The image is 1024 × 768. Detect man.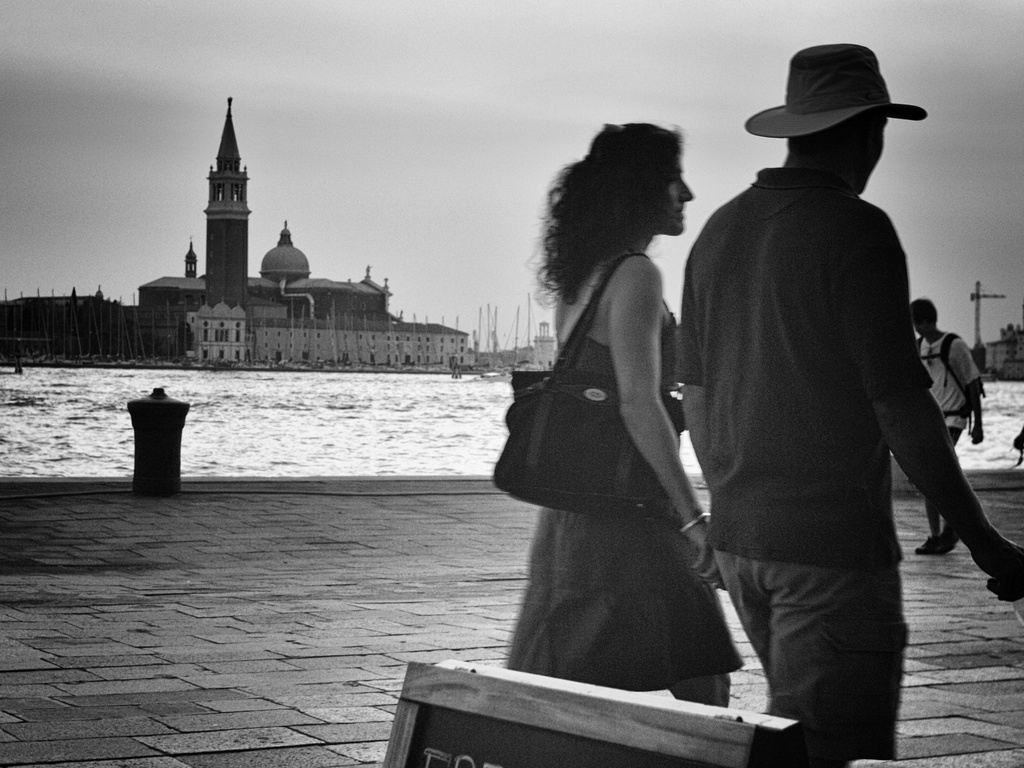
Detection: region(908, 298, 984, 558).
